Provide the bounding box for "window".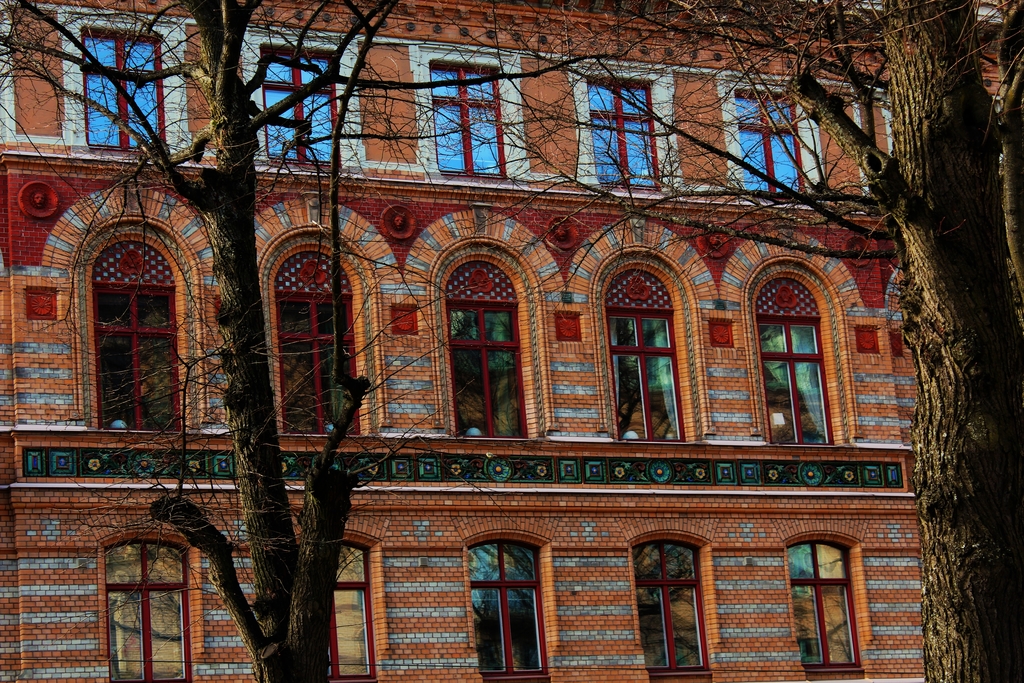
bbox=(736, 85, 805, 197).
